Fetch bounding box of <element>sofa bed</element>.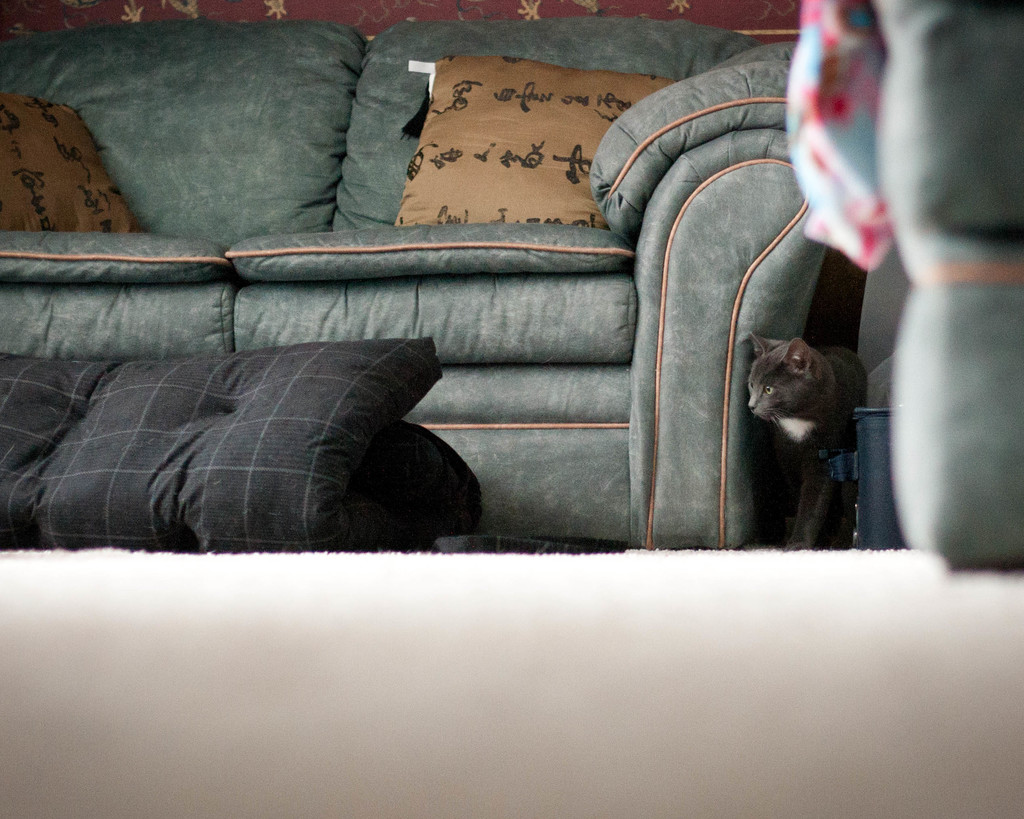
Bbox: x1=3, y1=4, x2=858, y2=553.
